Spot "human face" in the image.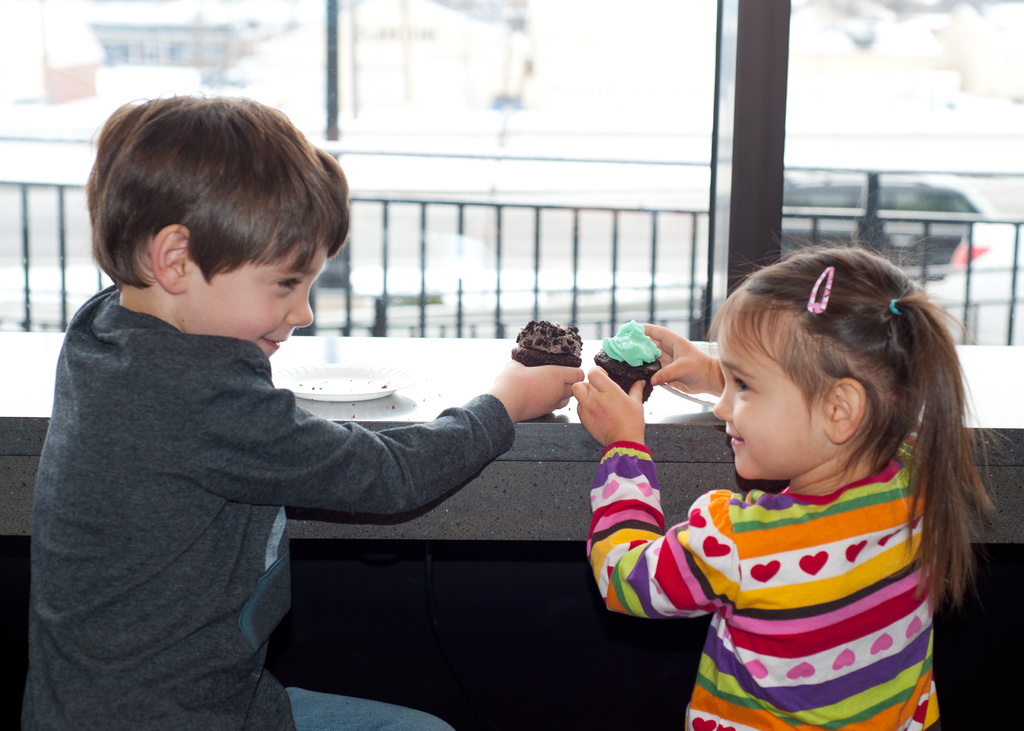
"human face" found at 712:312:822:482.
